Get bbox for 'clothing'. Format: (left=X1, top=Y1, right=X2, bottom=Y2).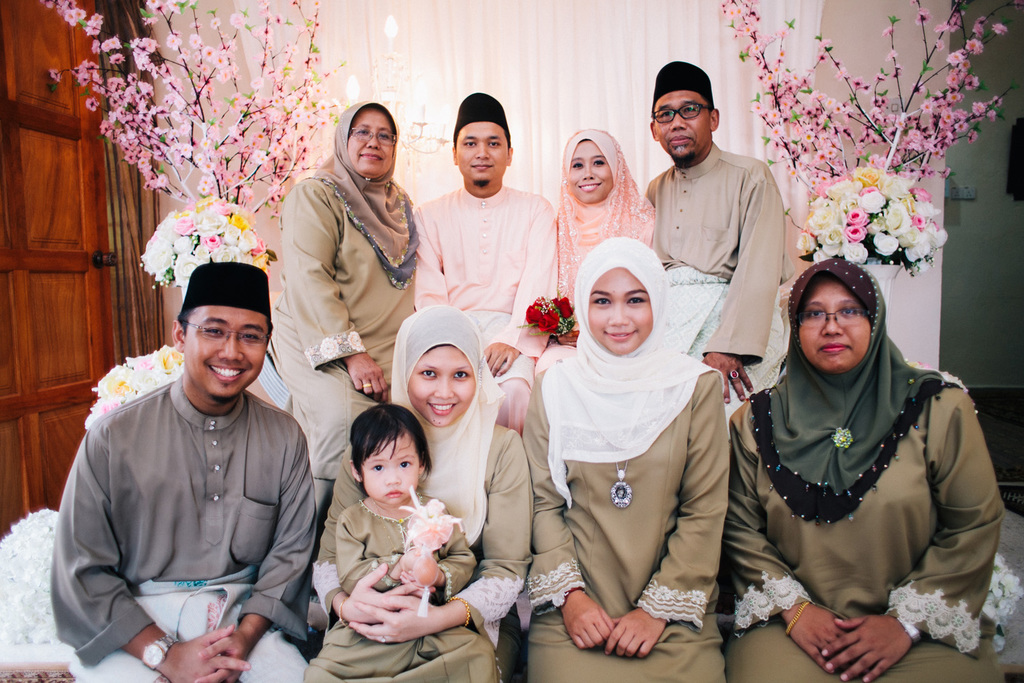
(left=276, top=94, right=416, bottom=516).
